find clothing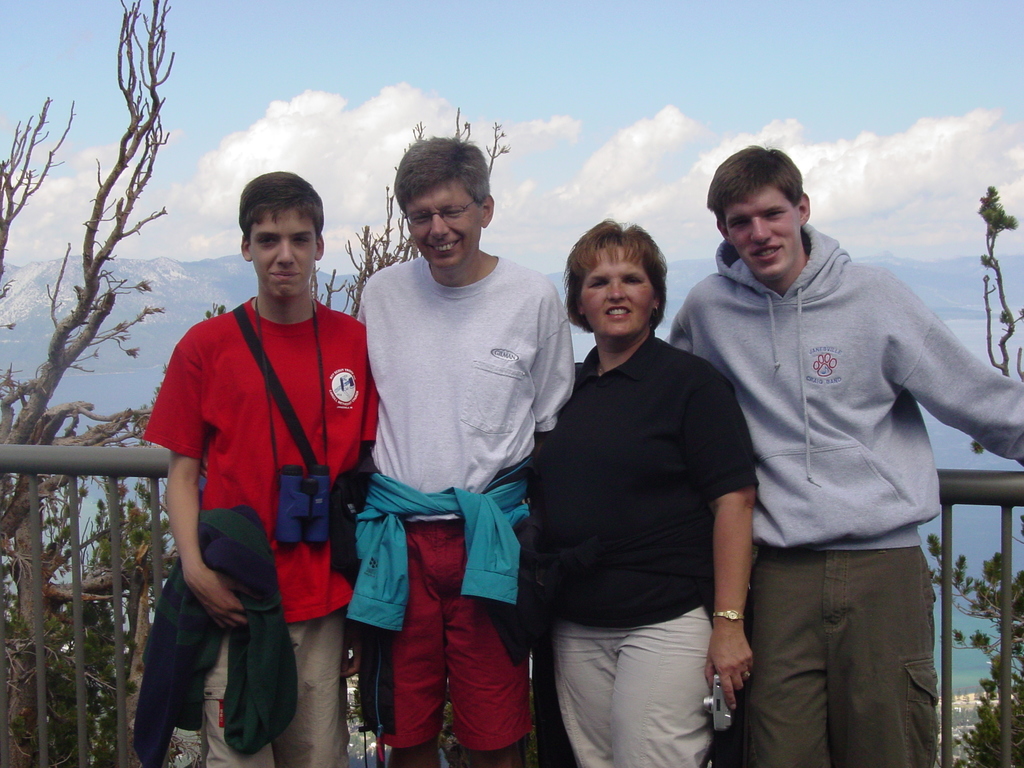
Rect(532, 323, 760, 767)
